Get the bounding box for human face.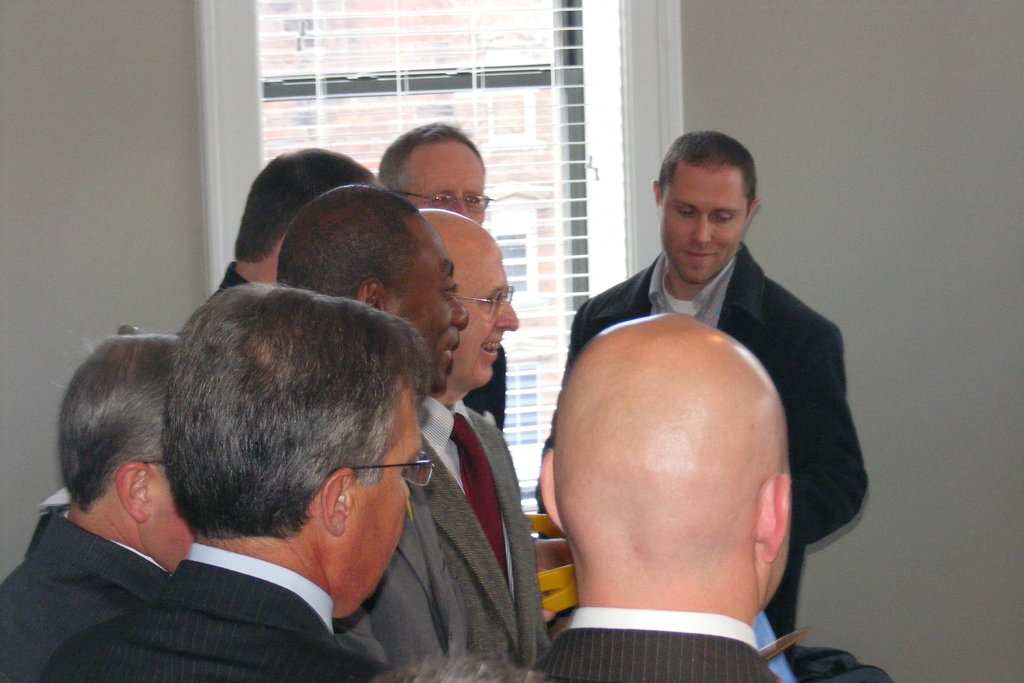
Rect(660, 159, 751, 283).
